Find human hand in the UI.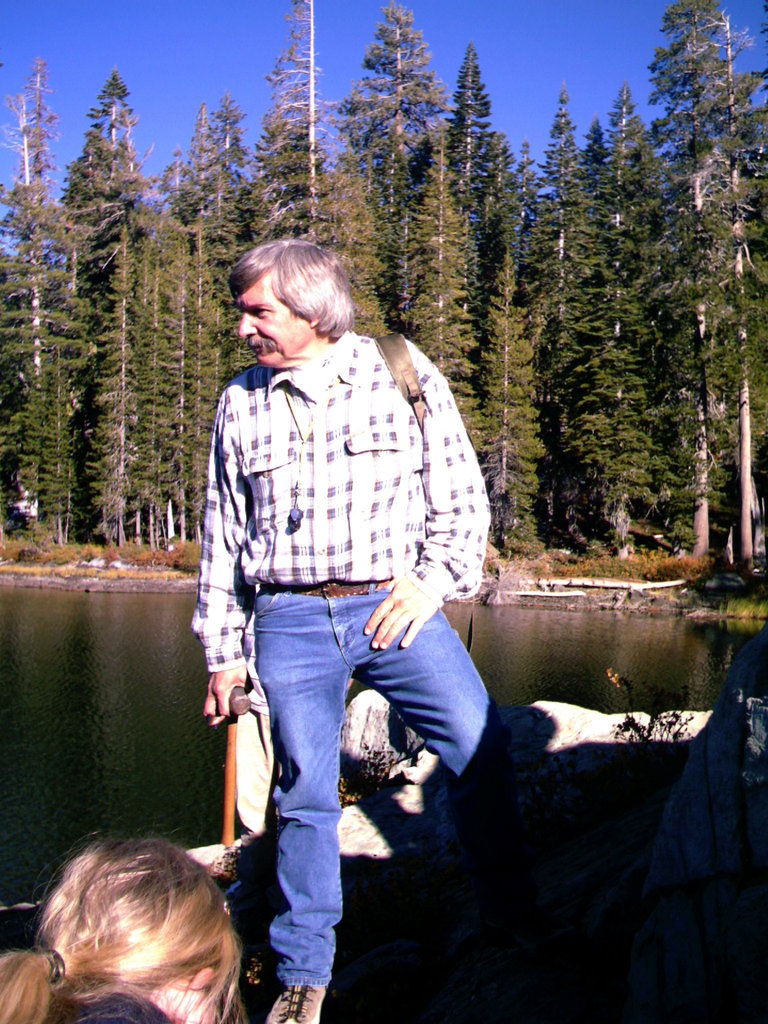
UI element at BBox(358, 573, 434, 653).
